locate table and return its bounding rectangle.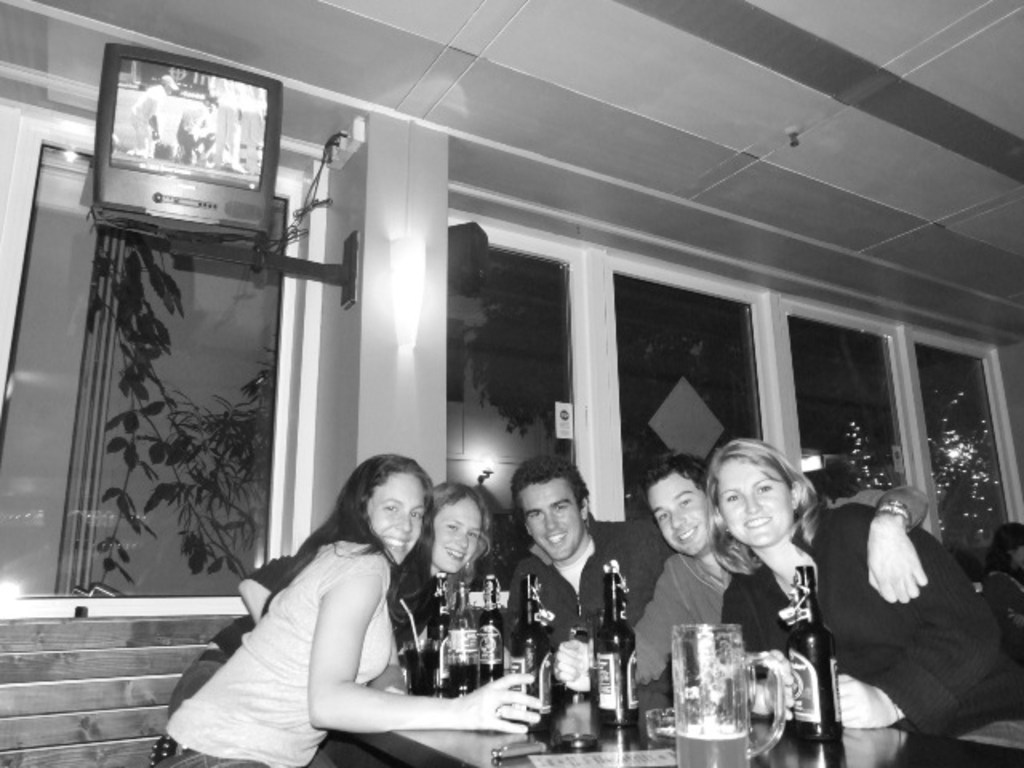
locate(358, 654, 1022, 766).
